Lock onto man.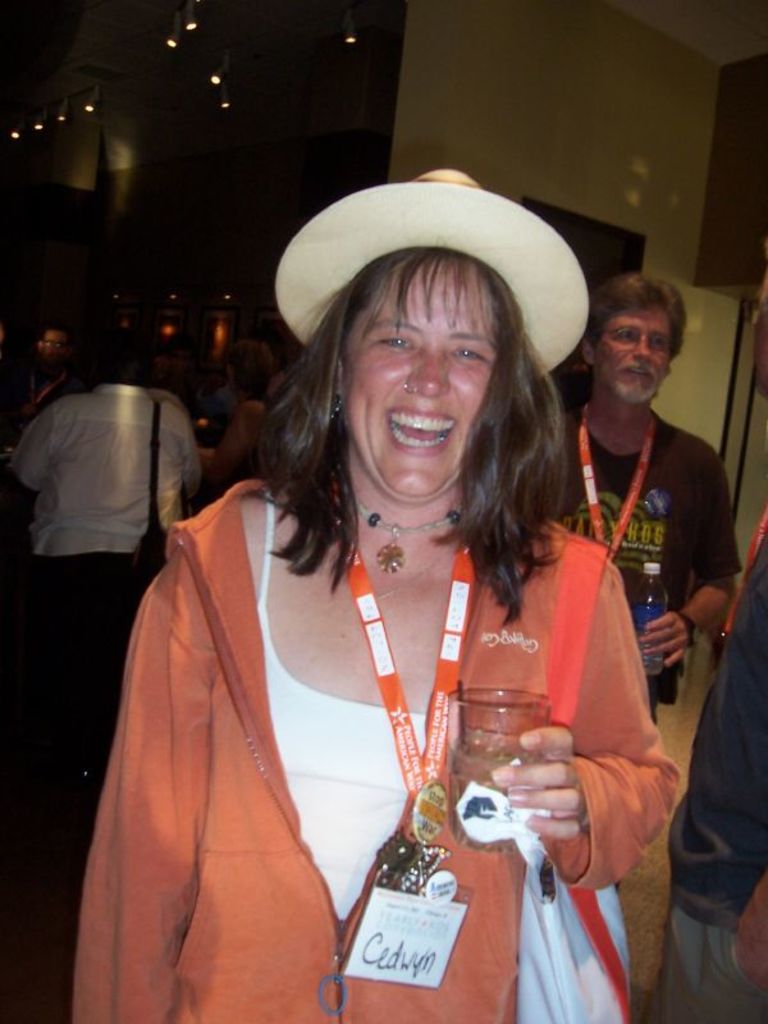
Locked: 18,321,68,422.
